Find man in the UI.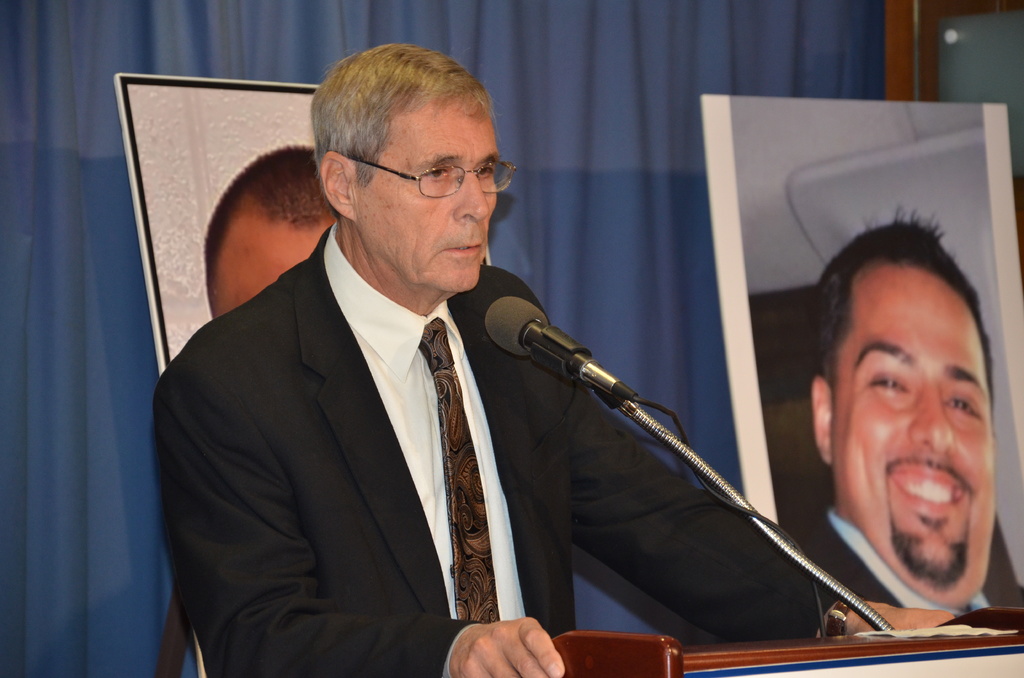
UI element at <box>203,138,345,327</box>.
